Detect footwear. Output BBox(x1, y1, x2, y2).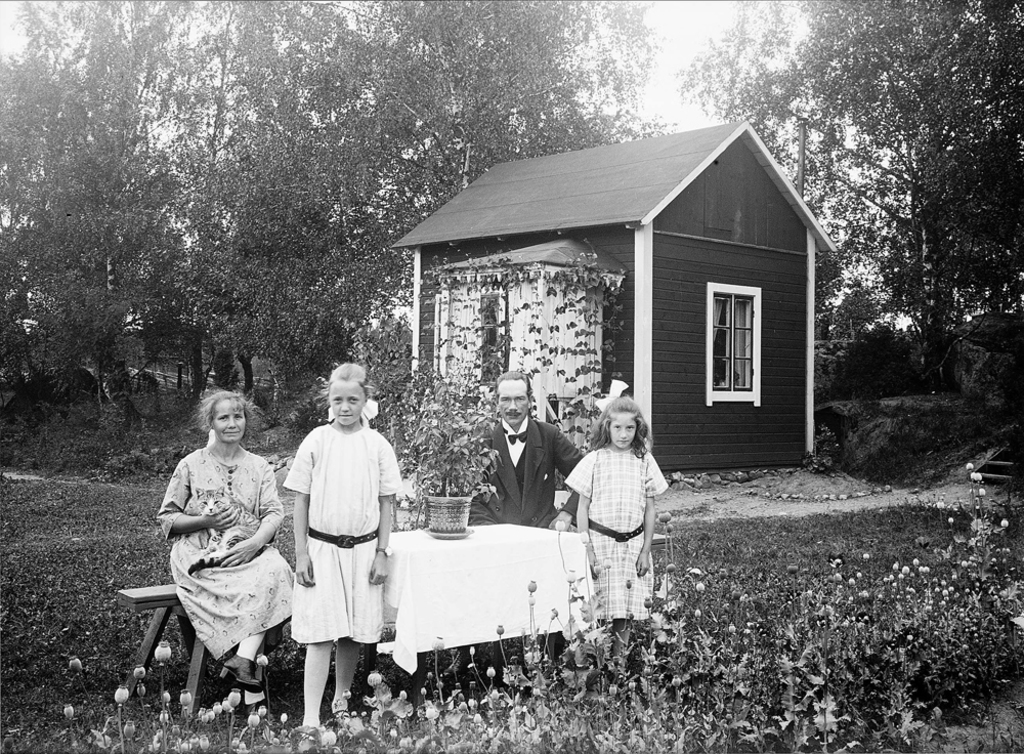
BBox(217, 660, 267, 690).
